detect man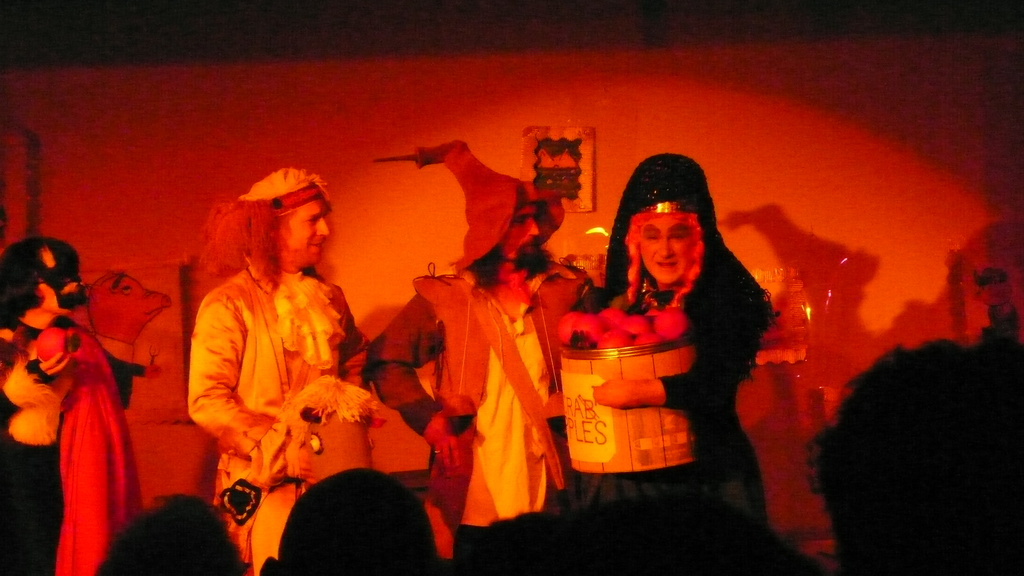
(168,161,404,534)
